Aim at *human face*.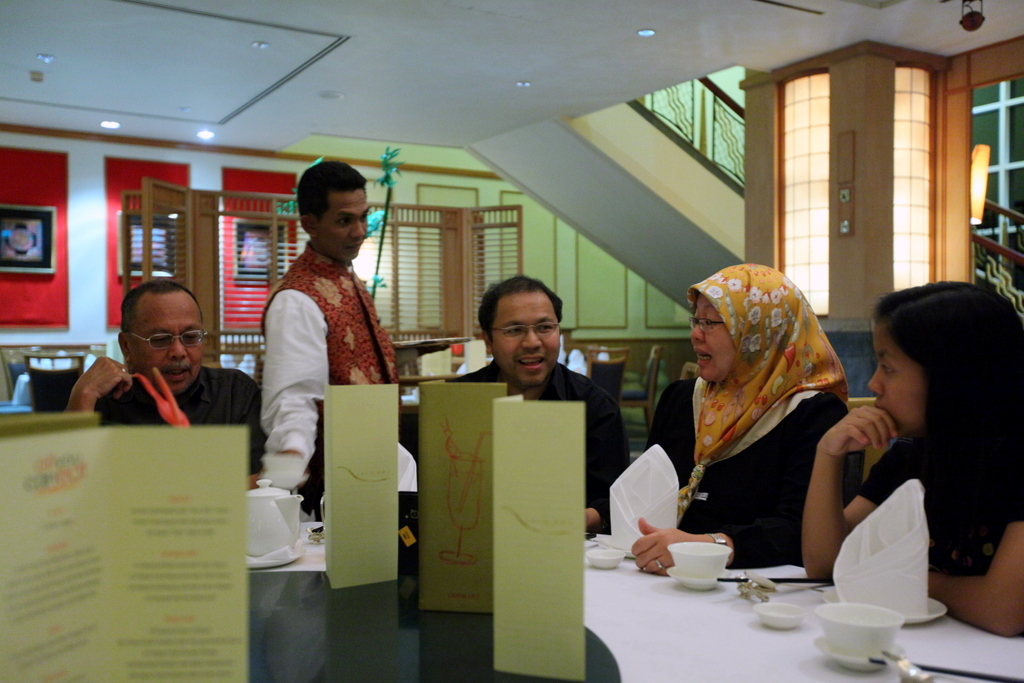
Aimed at 131, 292, 205, 389.
